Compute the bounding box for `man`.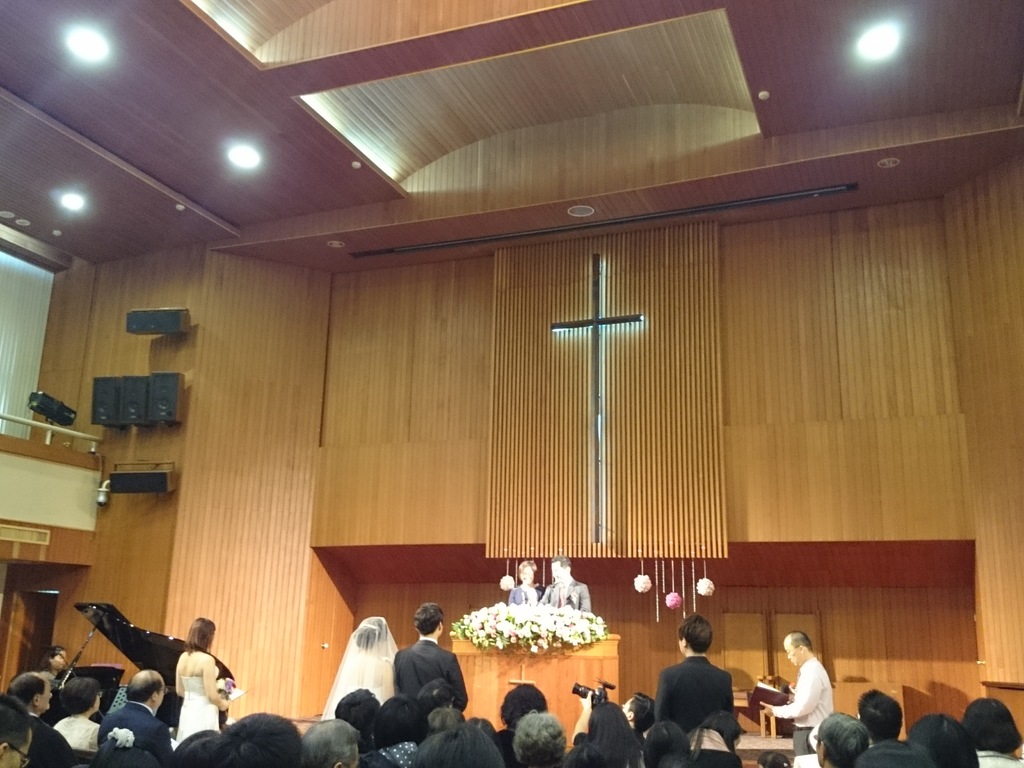
crop(655, 609, 745, 733).
